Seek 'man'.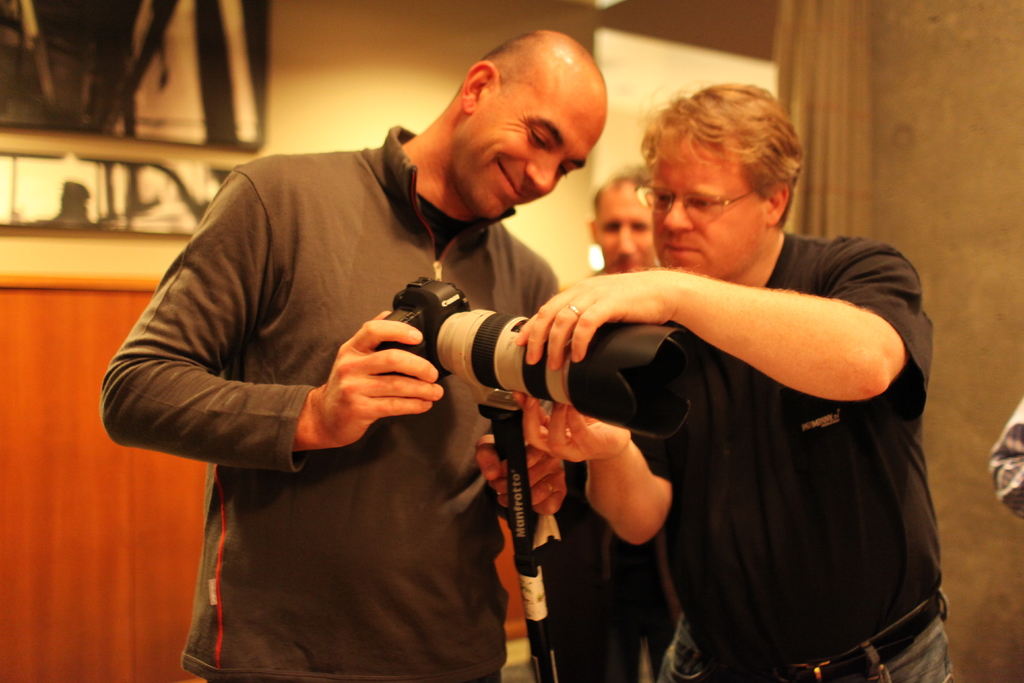
<region>545, 169, 664, 682</region>.
